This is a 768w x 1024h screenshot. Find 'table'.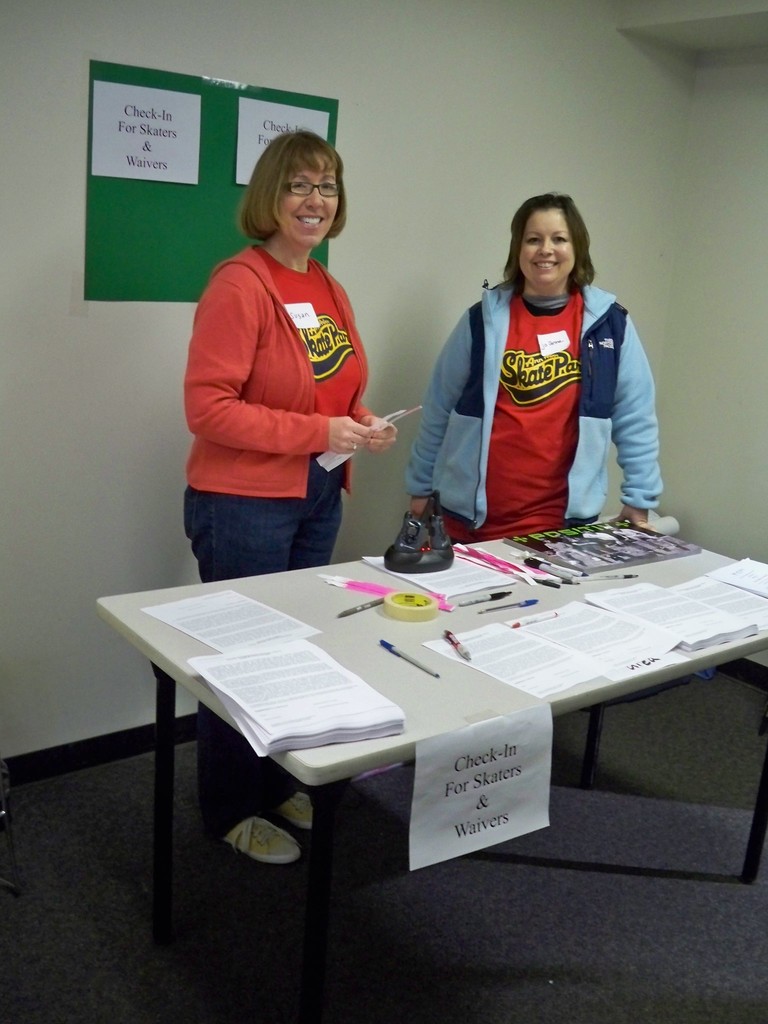
Bounding box: region(106, 518, 755, 940).
